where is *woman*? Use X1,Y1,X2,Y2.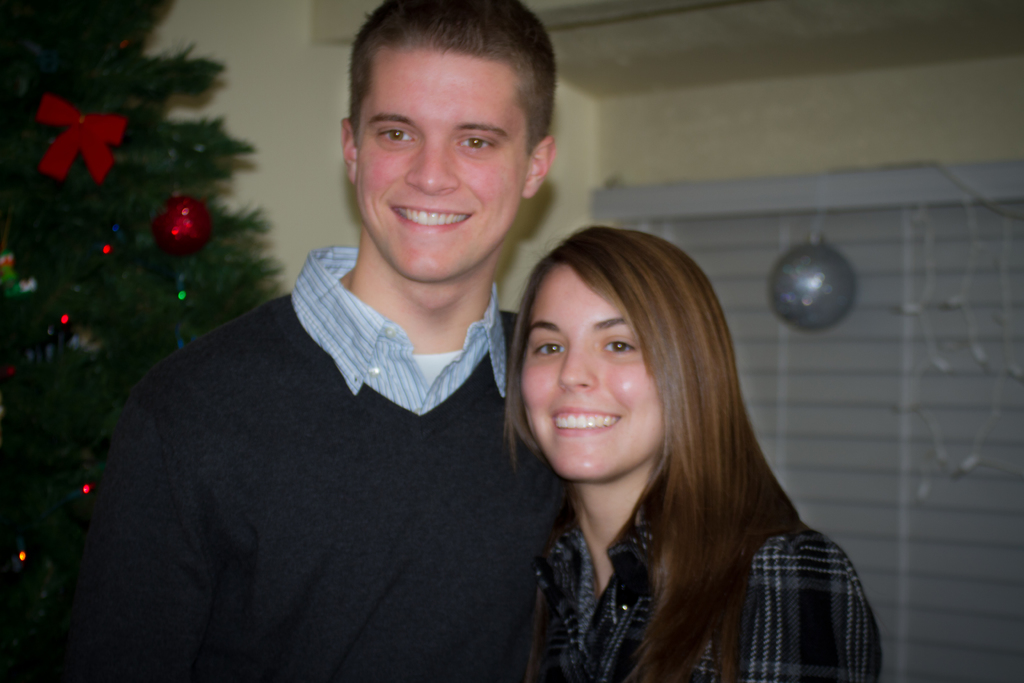
455,206,874,681.
